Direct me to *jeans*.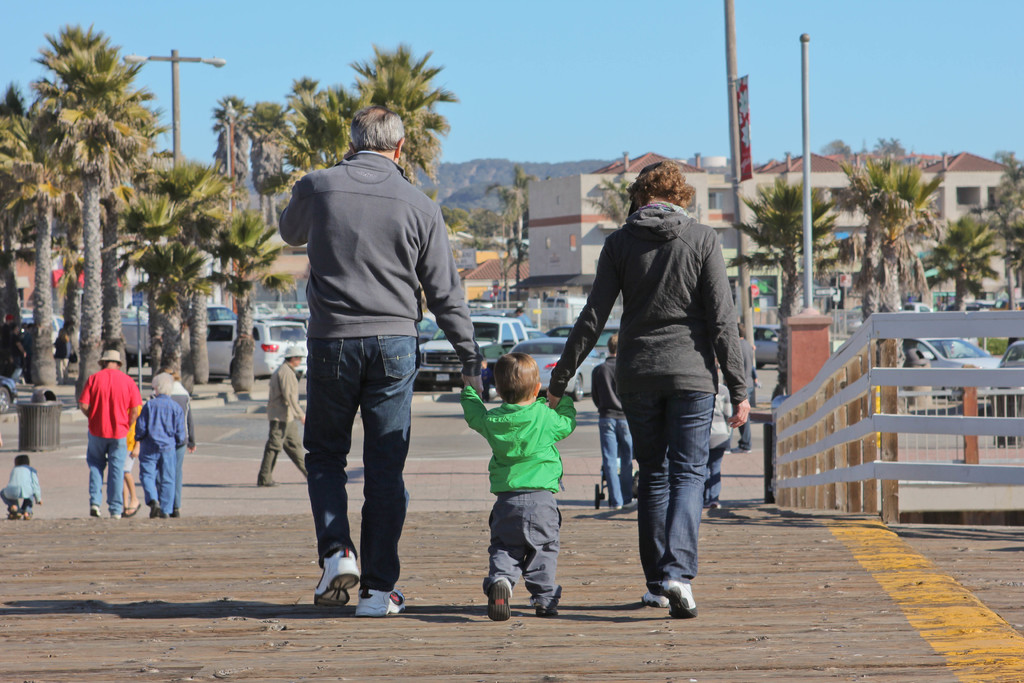
Direction: {"left": 601, "top": 408, "right": 637, "bottom": 513}.
